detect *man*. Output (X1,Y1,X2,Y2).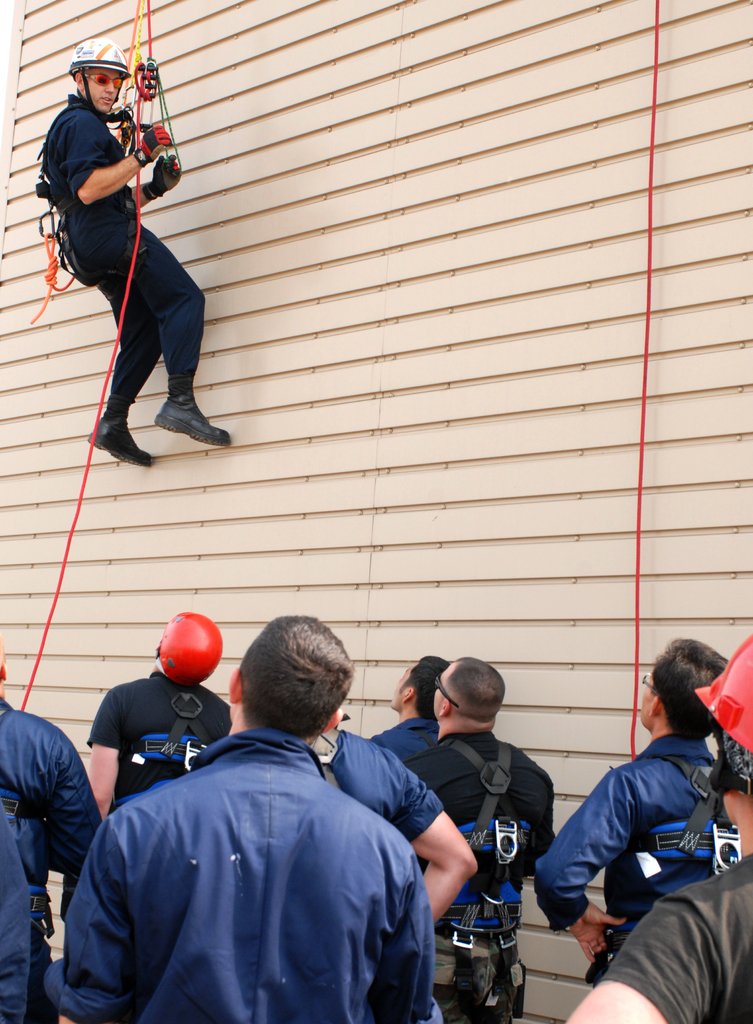
(363,655,443,767).
